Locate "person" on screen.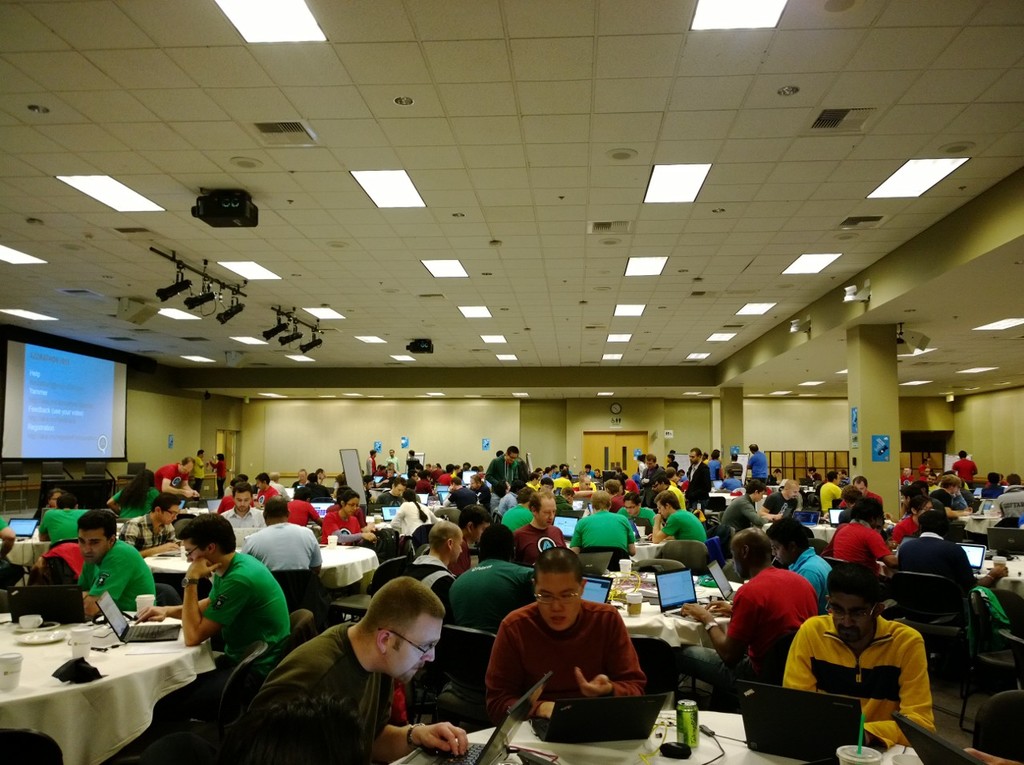
On screen at 682 447 713 516.
